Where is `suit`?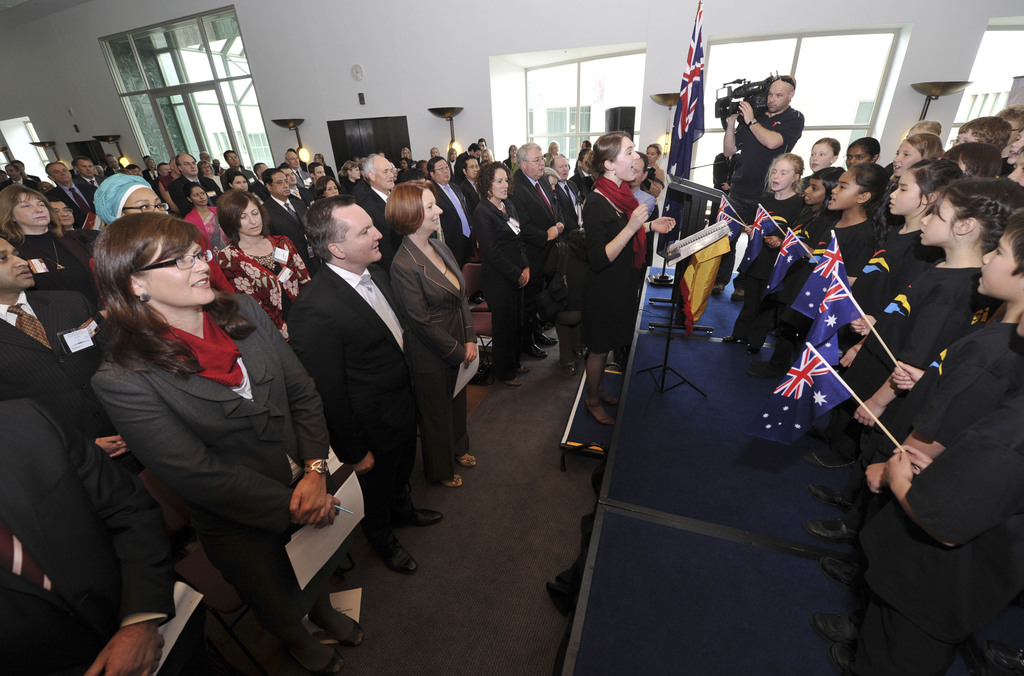
bbox=[428, 179, 476, 271].
